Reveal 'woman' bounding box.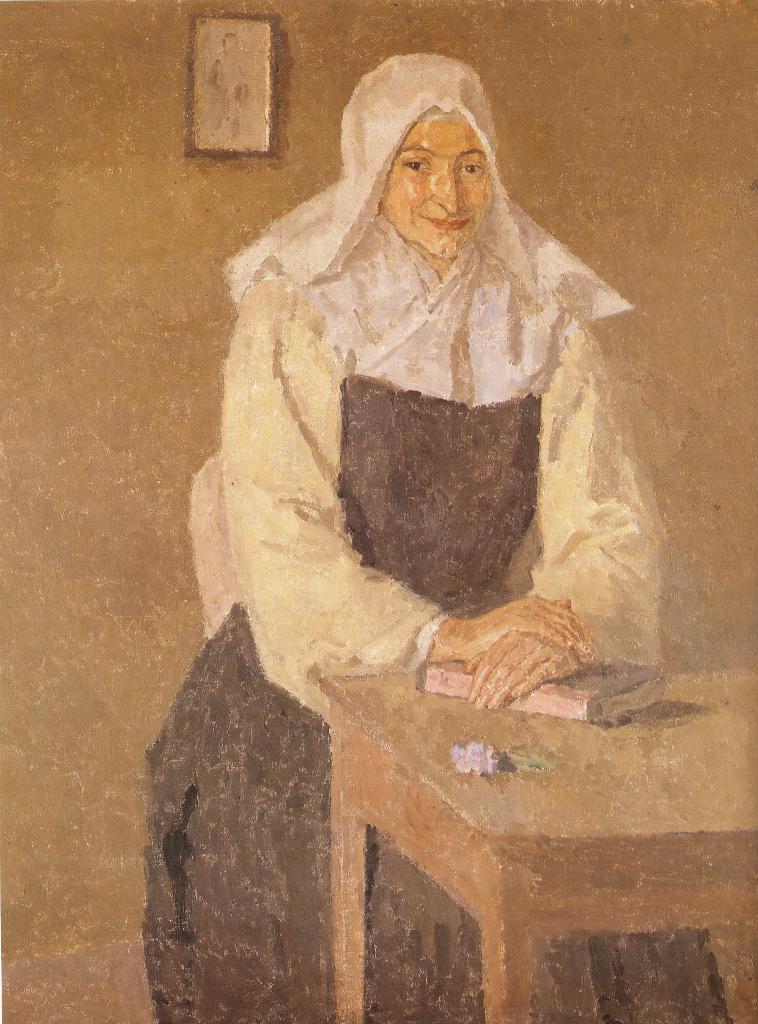
Revealed: left=144, top=51, right=732, bottom=1023.
